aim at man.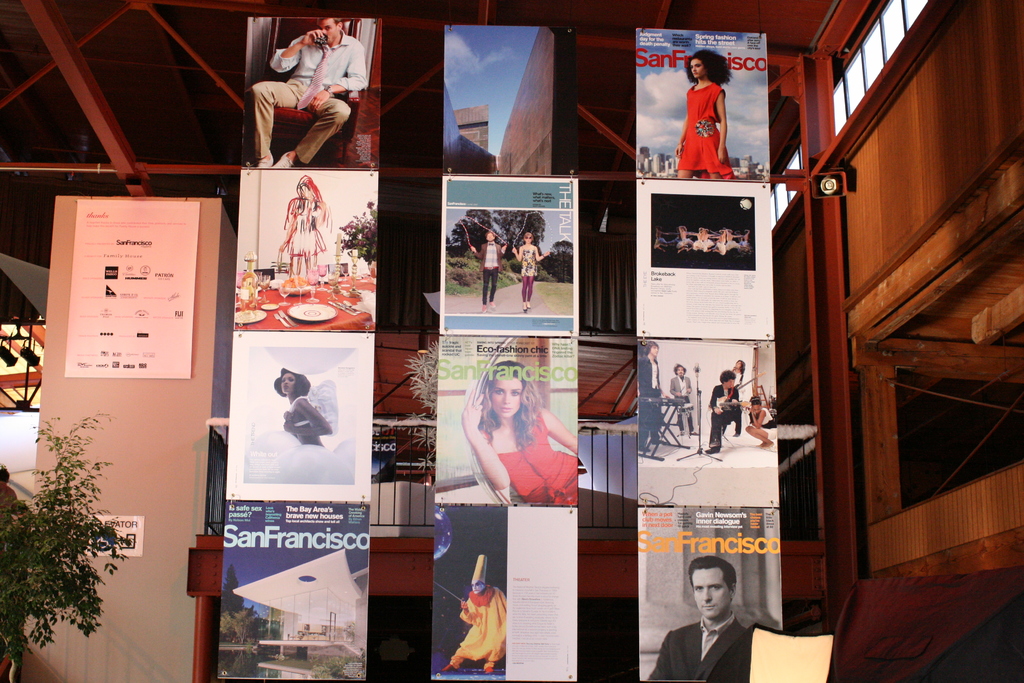
Aimed at x1=472 y1=231 x2=510 y2=309.
